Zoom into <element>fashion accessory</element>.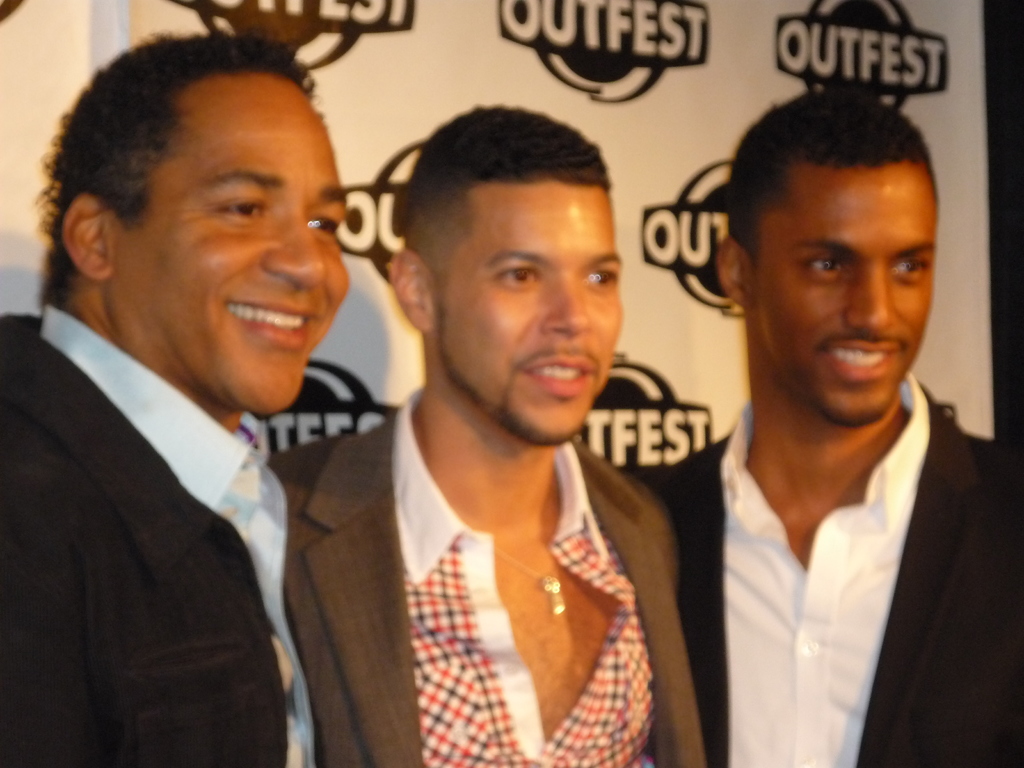
Zoom target: rect(490, 544, 566, 614).
